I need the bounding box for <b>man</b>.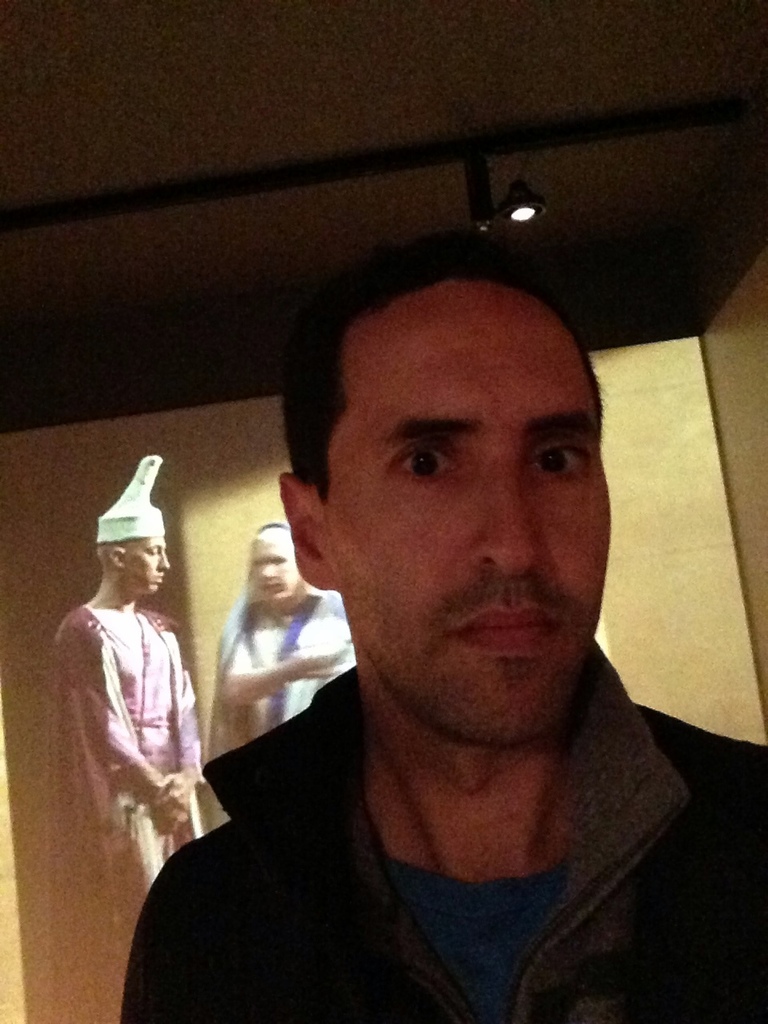
Here it is: select_region(82, 254, 767, 979).
